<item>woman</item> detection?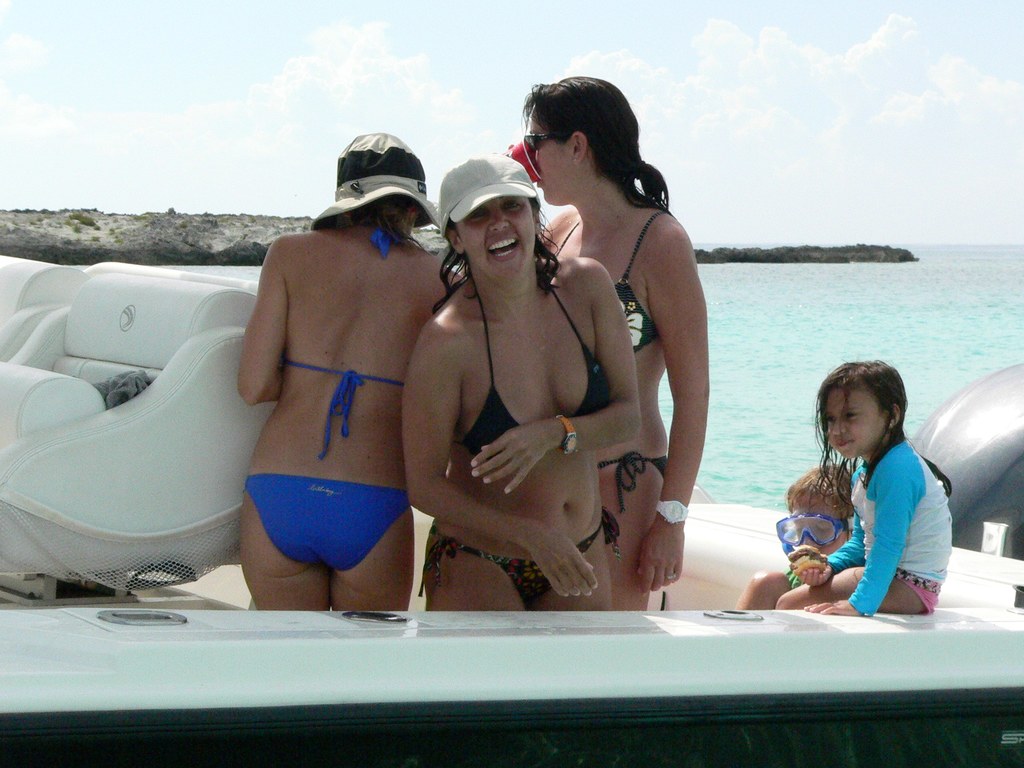
{"left": 403, "top": 154, "right": 637, "bottom": 608}
